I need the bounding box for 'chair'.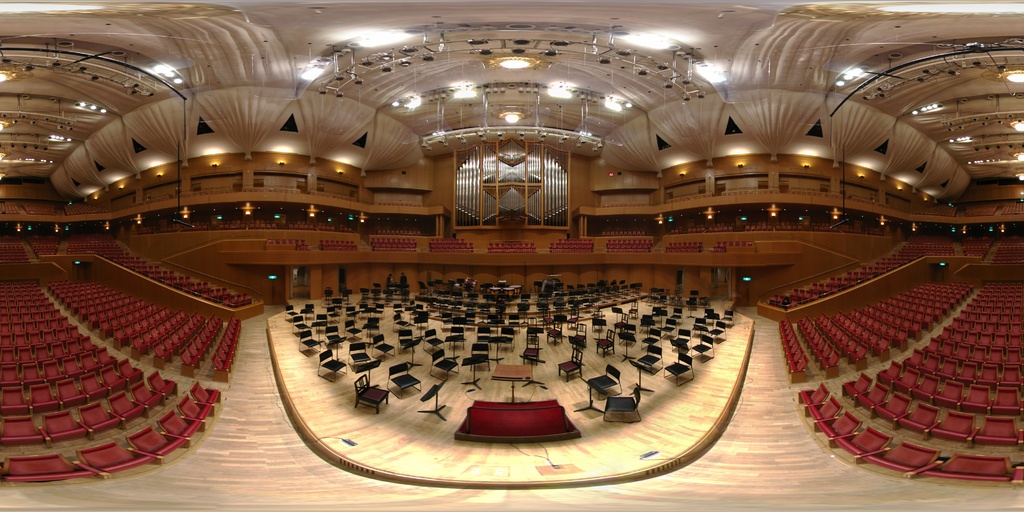
Here it is: 666/351/696/384.
